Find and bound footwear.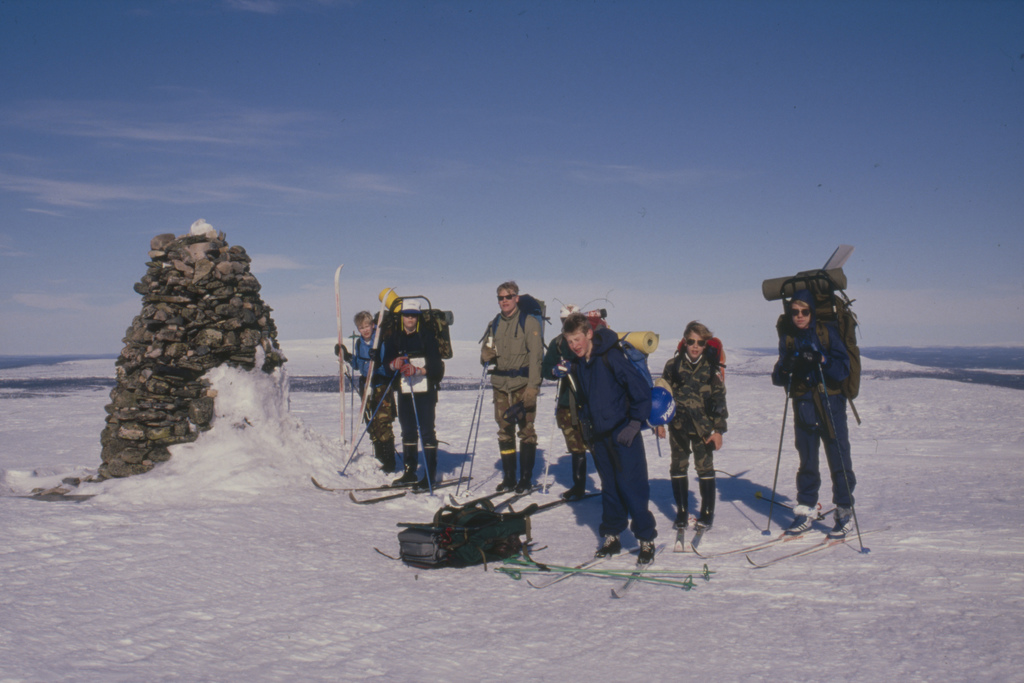
Bound: locate(786, 514, 812, 537).
